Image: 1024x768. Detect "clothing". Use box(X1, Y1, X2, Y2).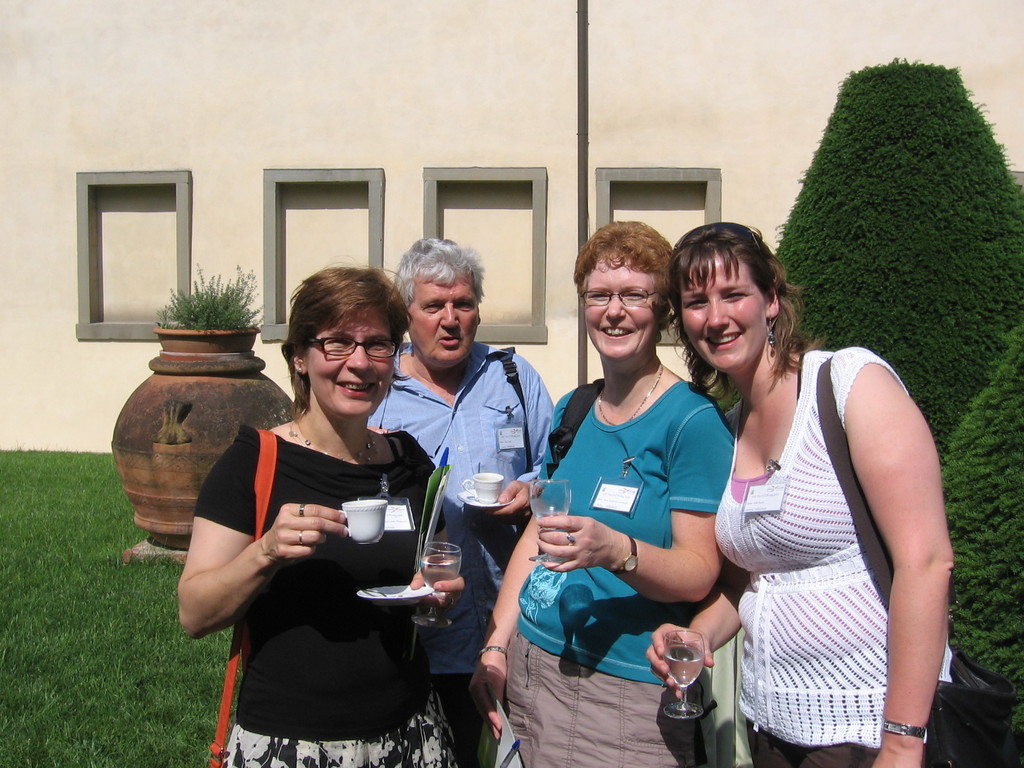
box(188, 379, 455, 725).
